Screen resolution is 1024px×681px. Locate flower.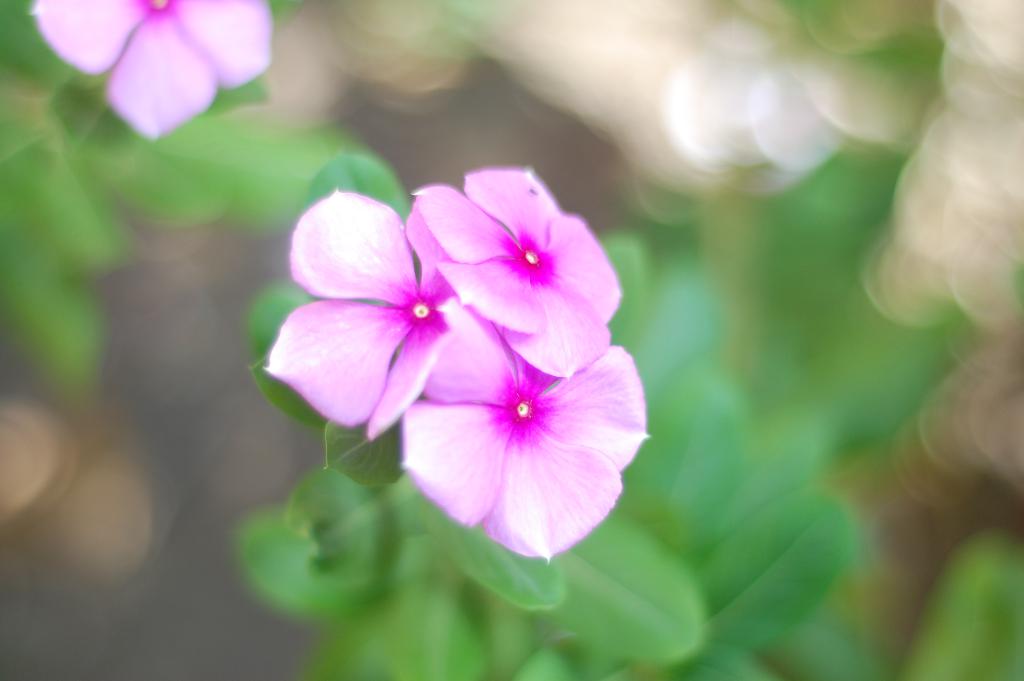
crop(260, 188, 466, 441).
